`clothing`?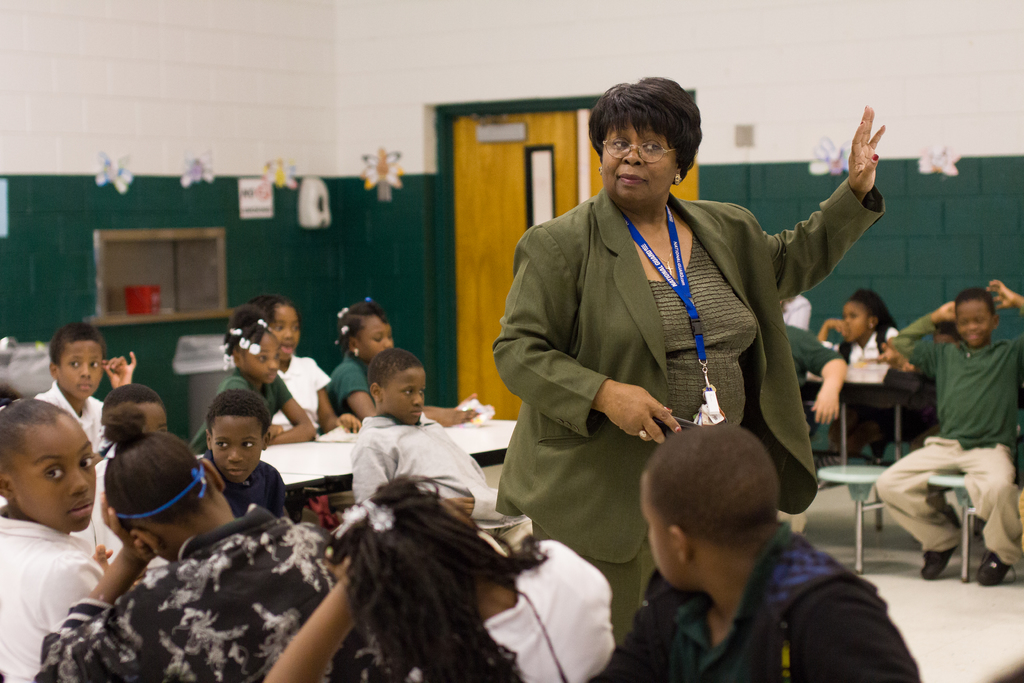
<region>351, 407, 510, 536</region>
